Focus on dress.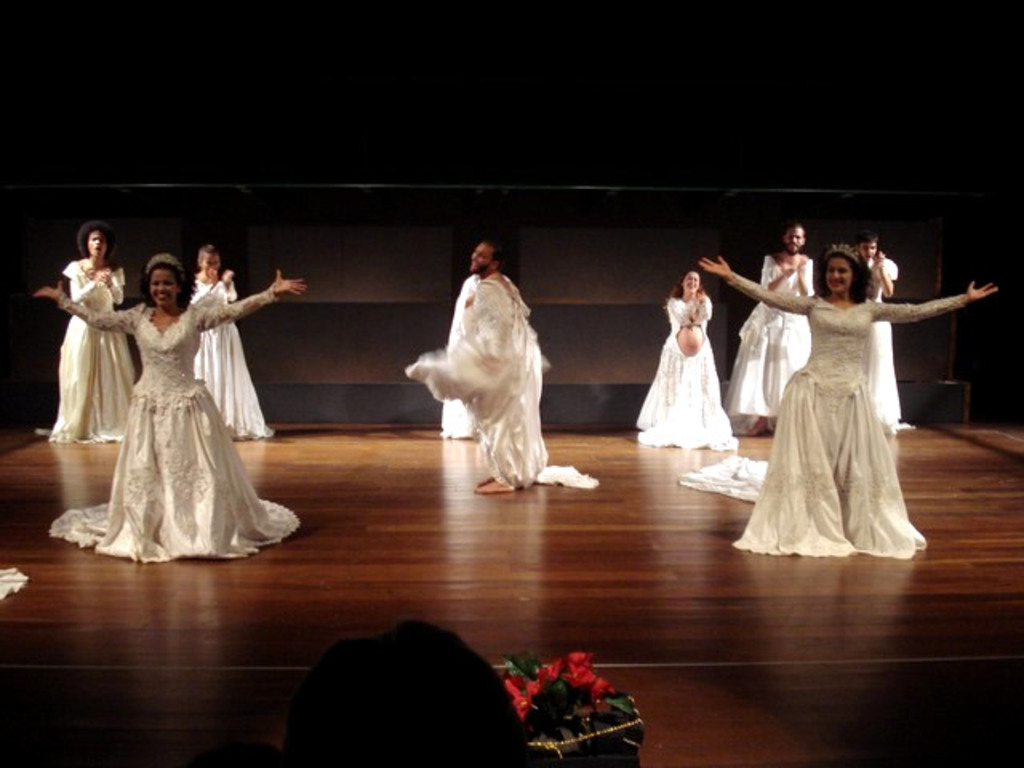
Focused at 869:253:904:426.
